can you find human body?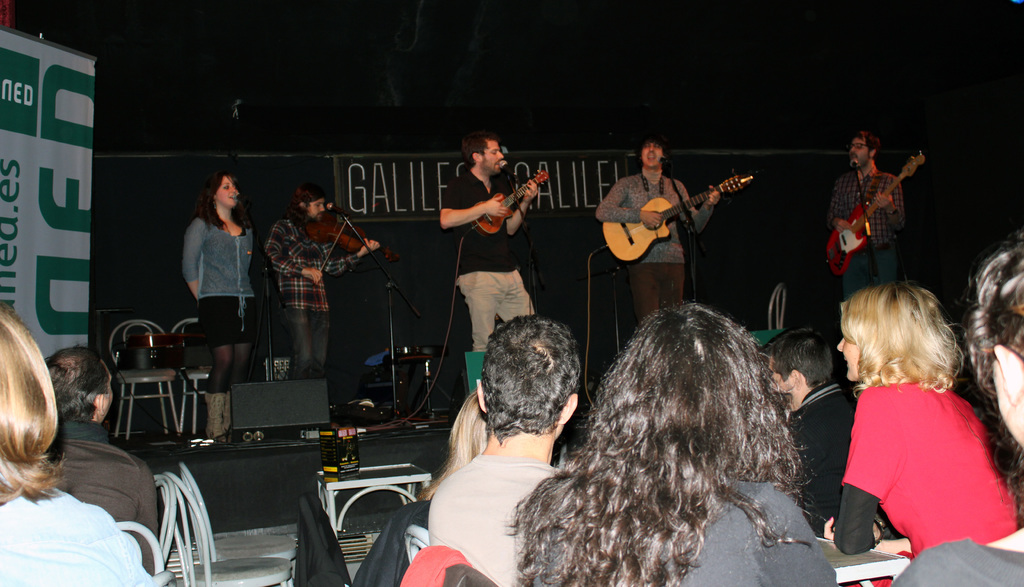
Yes, bounding box: select_region(826, 125, 908, 316).
